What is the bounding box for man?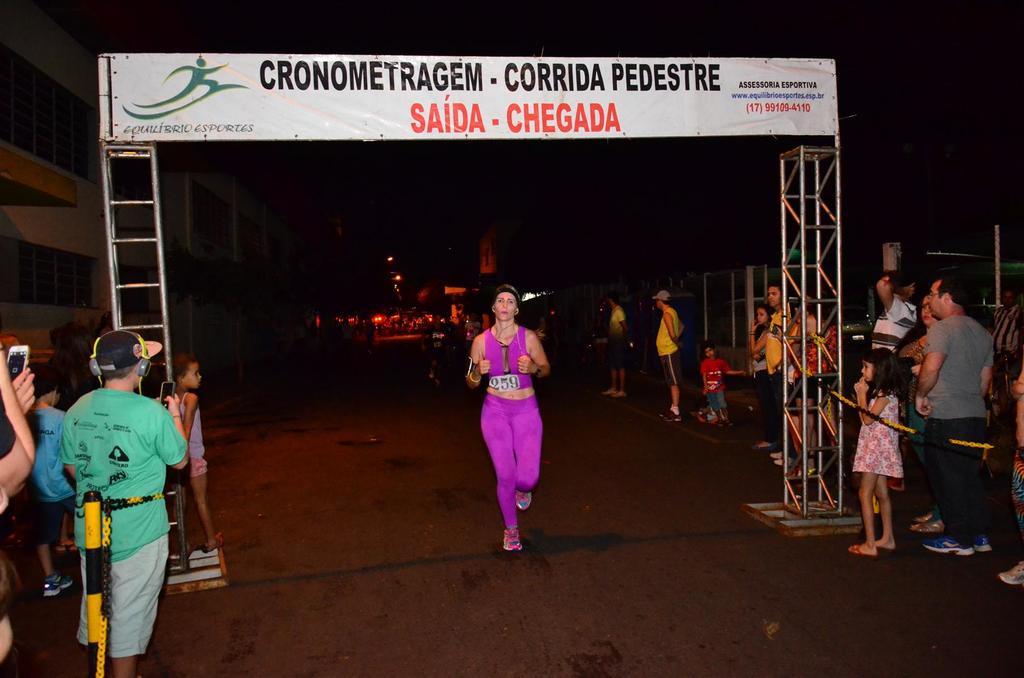
box=[596, 290, 634, 399].
